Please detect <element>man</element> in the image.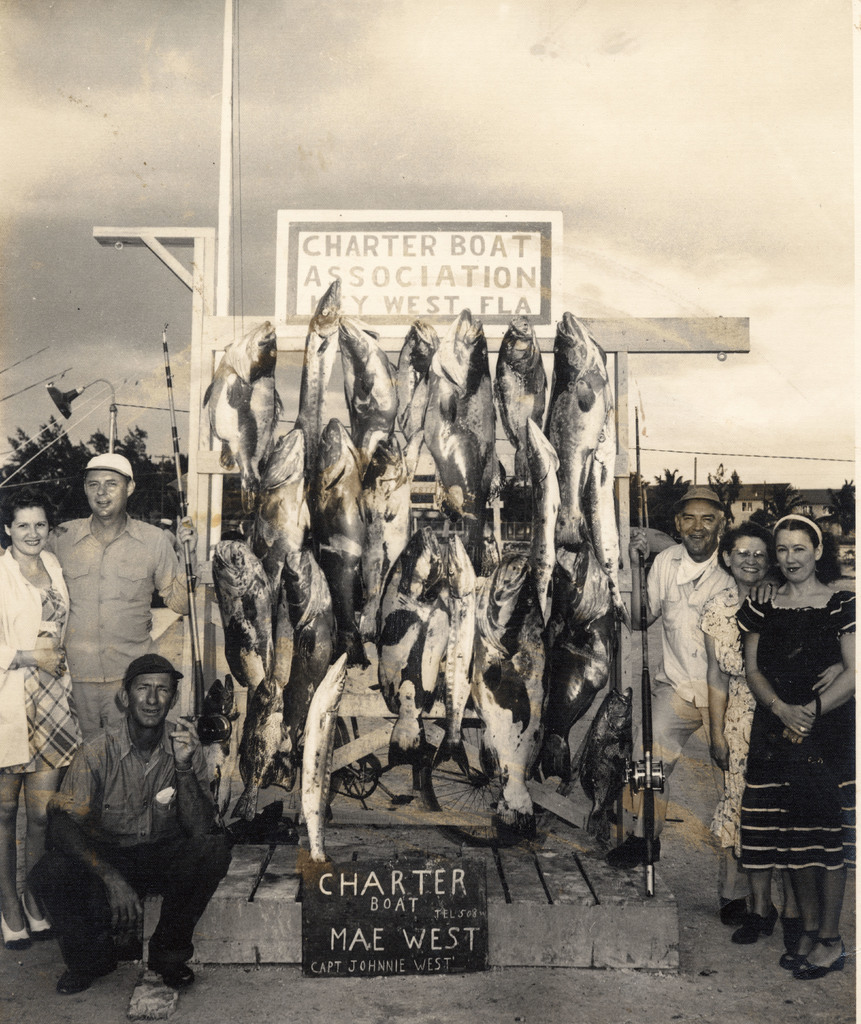
{"left": 49, "top": 435, "right": 195, "bottom": 764}.
